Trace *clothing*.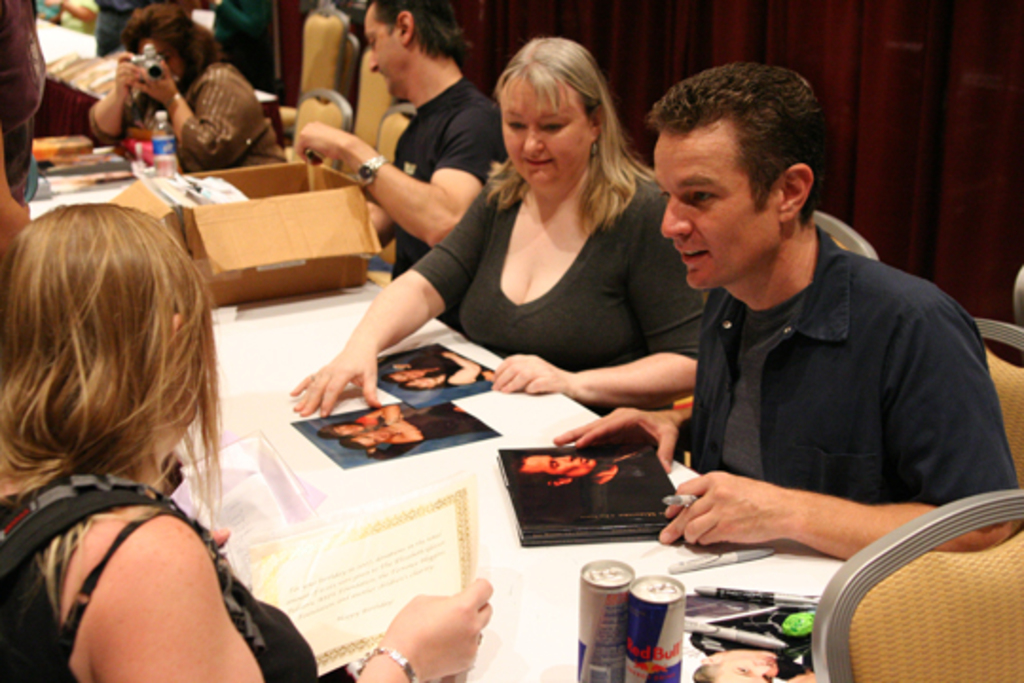
Traced to [left=91, top=0, right=144, bottom=61].
